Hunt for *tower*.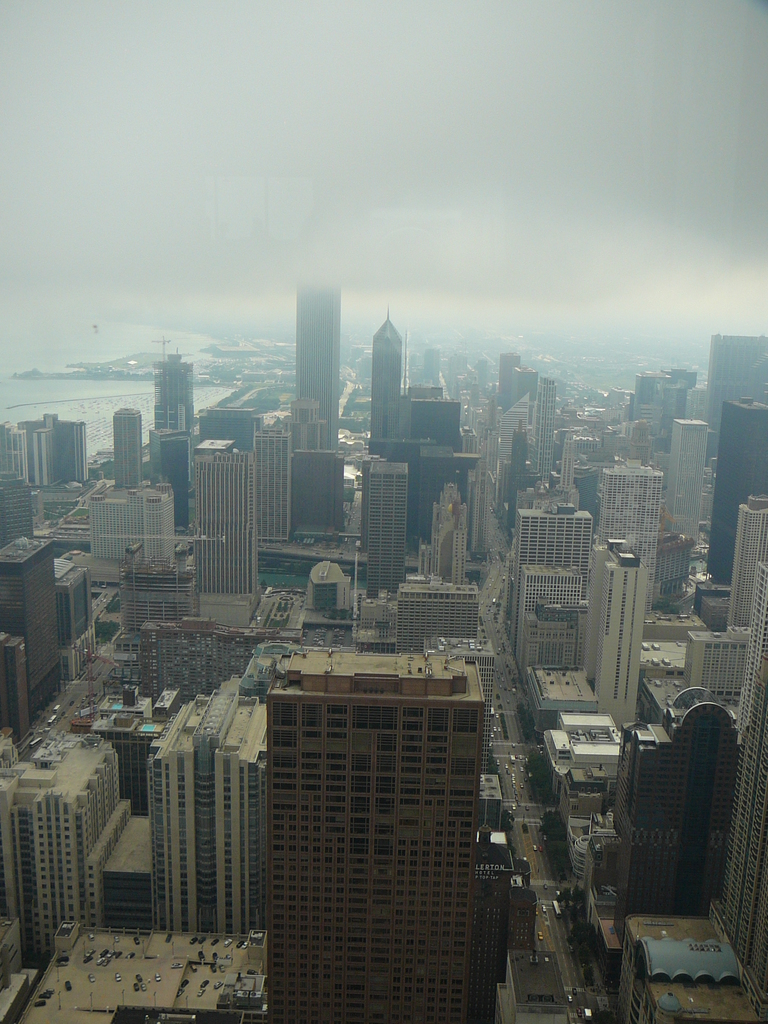
Hunted down at x1=190, y1=452, x2=260, y2=603.
